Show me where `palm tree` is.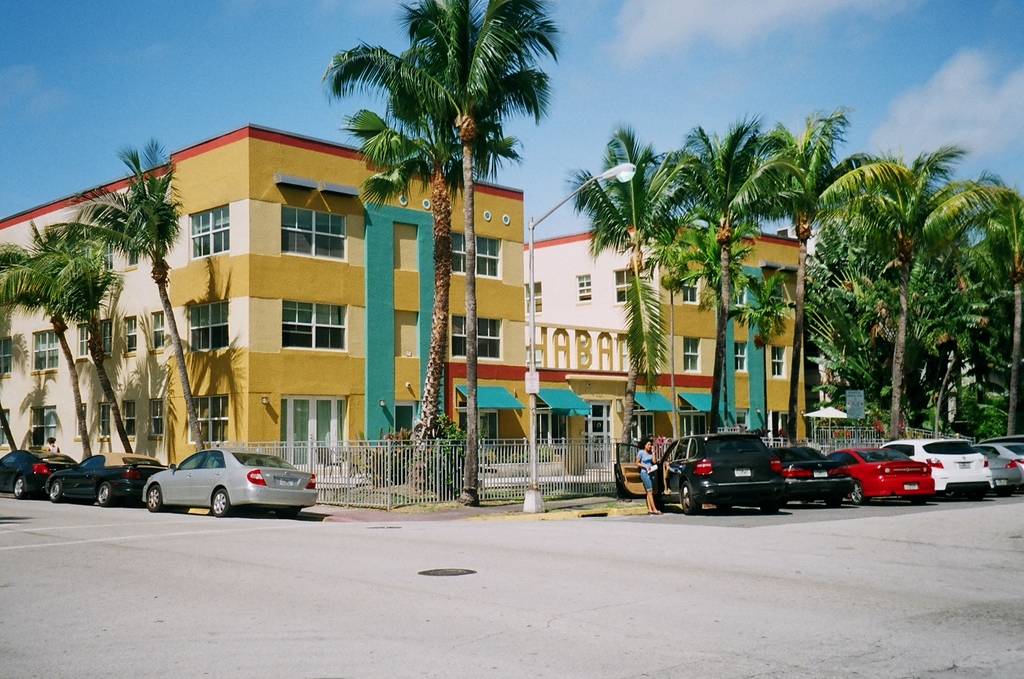
`palm tree` is at 843,169,980,487.
